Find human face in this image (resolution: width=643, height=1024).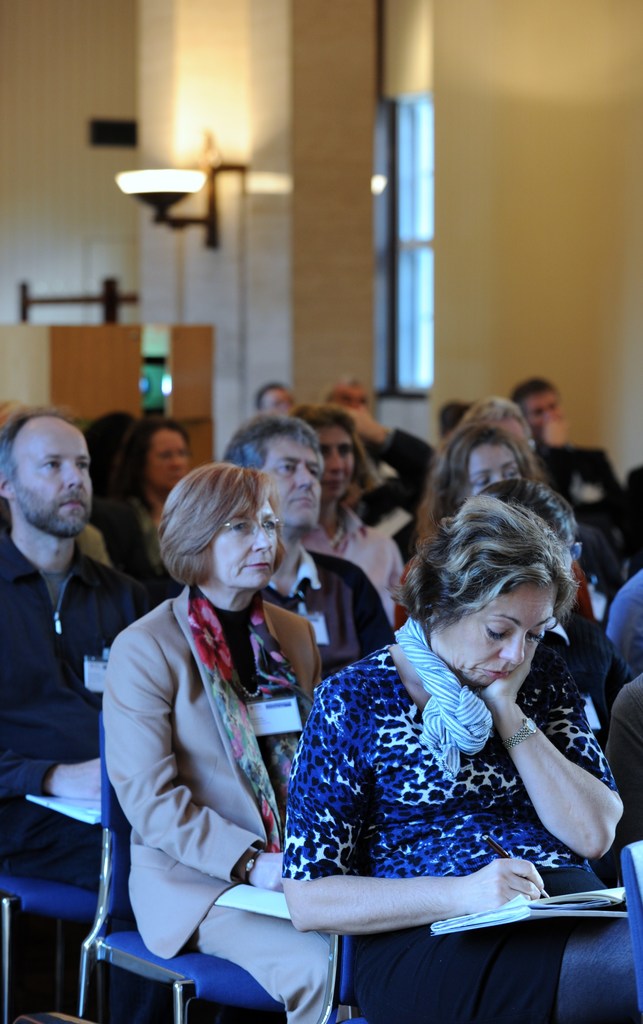
bbox=[10, 419, 100, 541].
